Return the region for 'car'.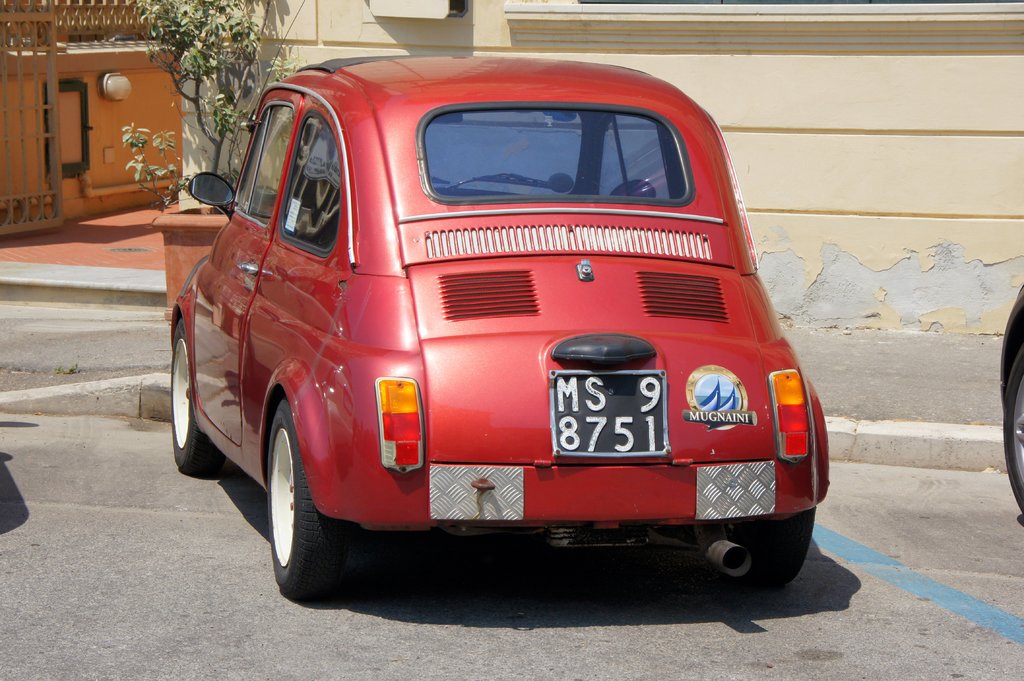
[168,51,804,621].
